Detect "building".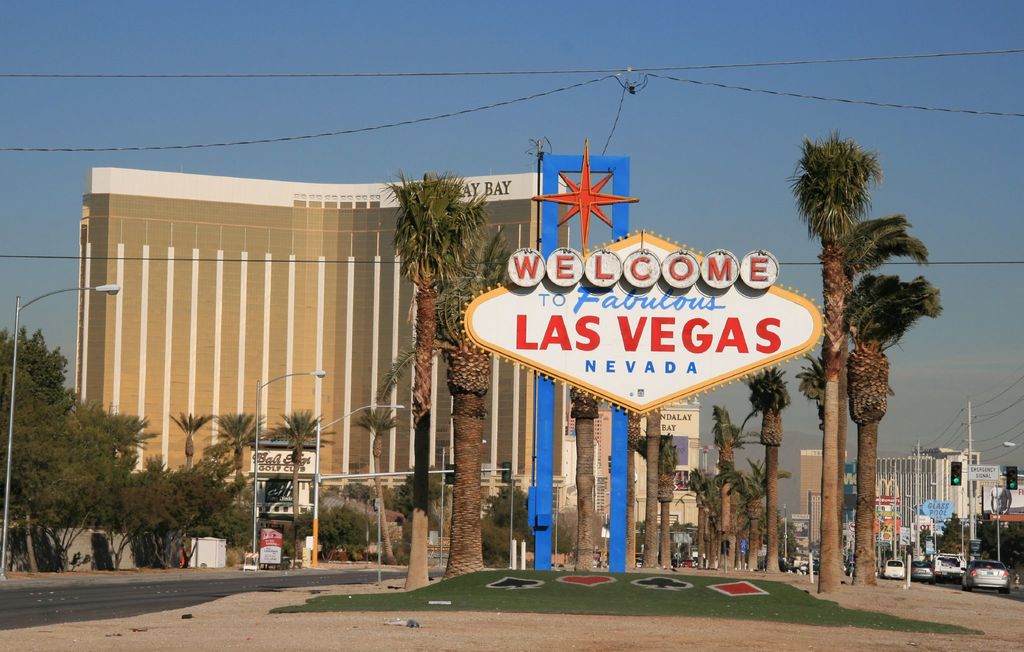
Detected at select_region(566, 401, 611, 520).
